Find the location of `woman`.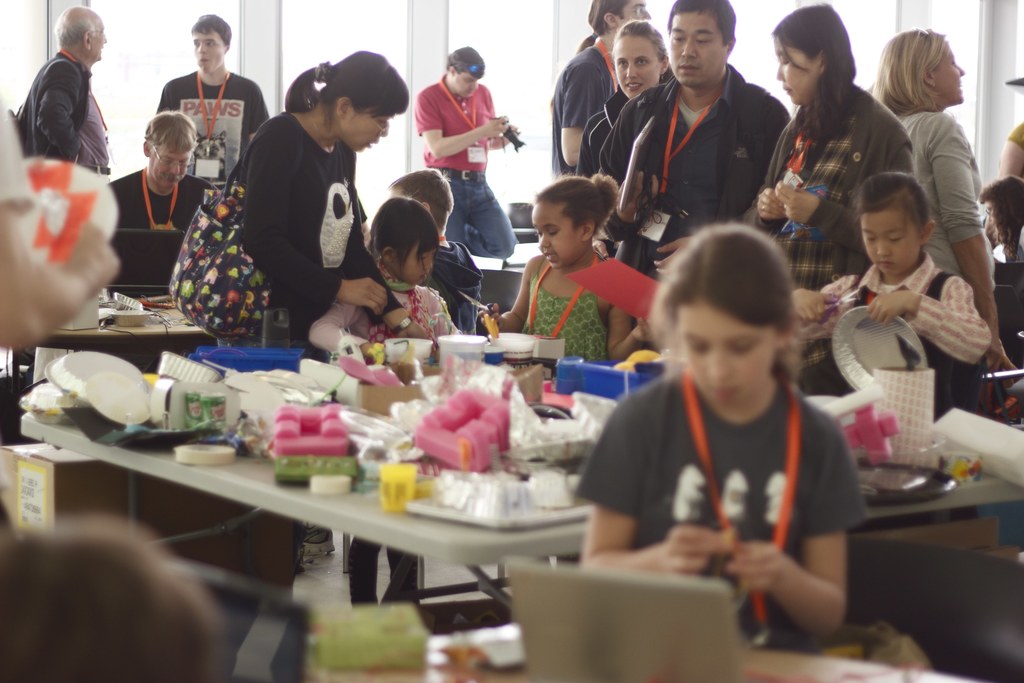
Location: locate(567, 17, 695, 177).
